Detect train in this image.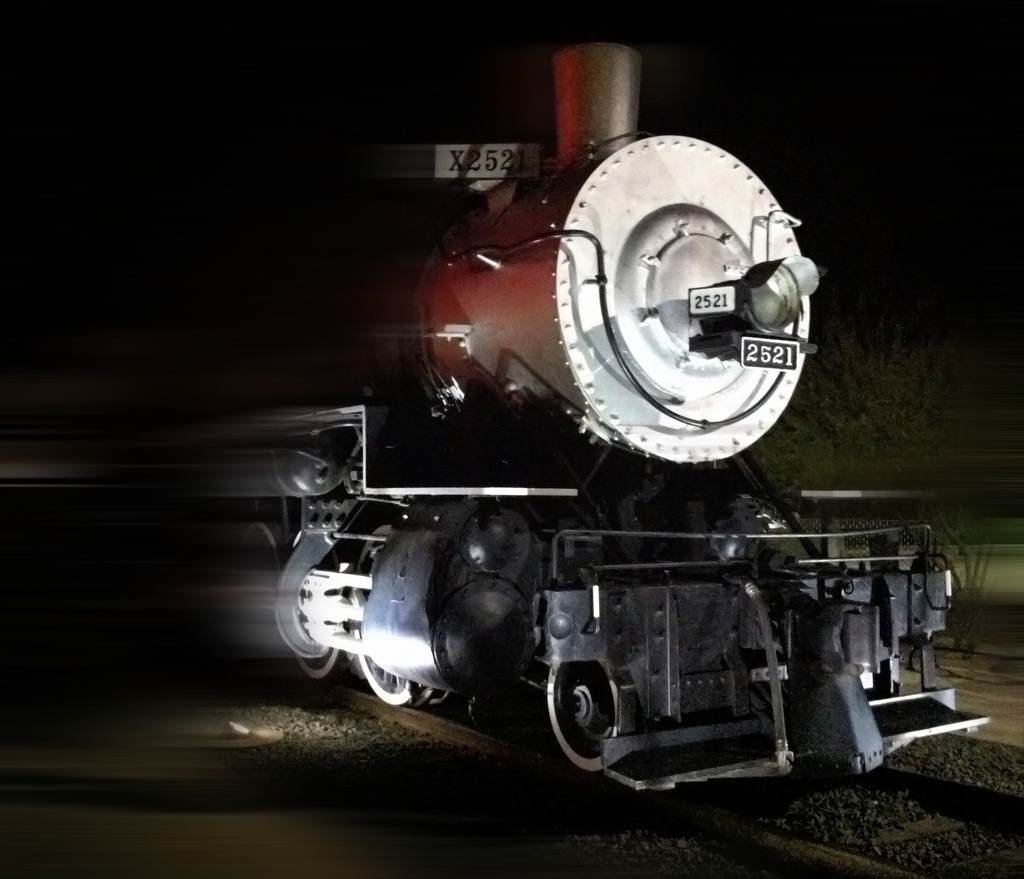
Detection: BBox(0, 41, 991, 796).
